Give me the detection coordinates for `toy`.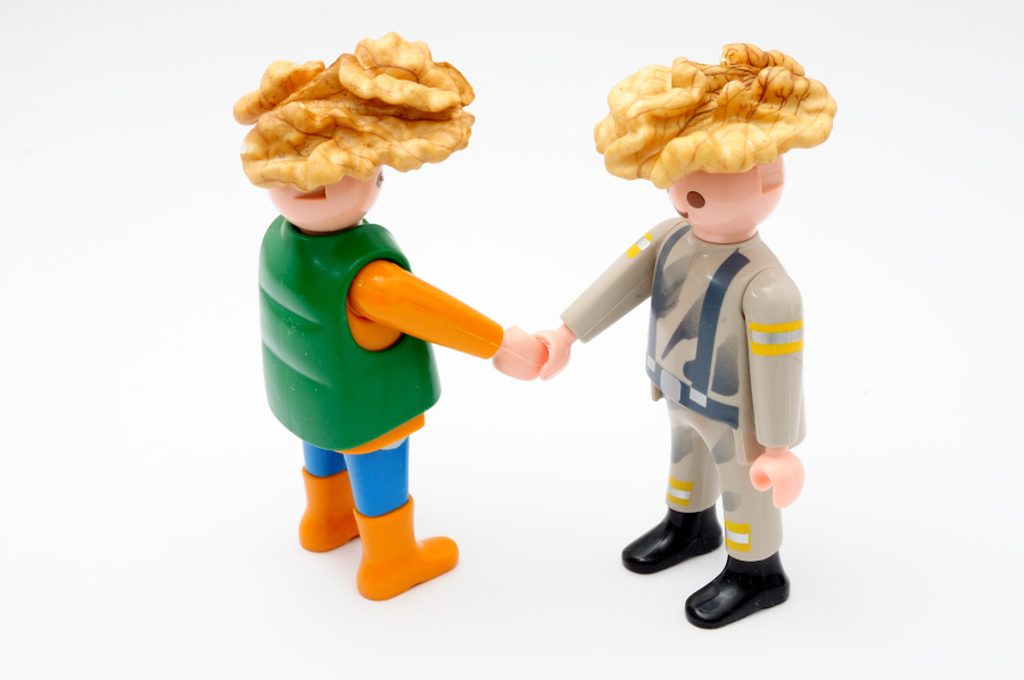
[532, 38, 861, 630].
